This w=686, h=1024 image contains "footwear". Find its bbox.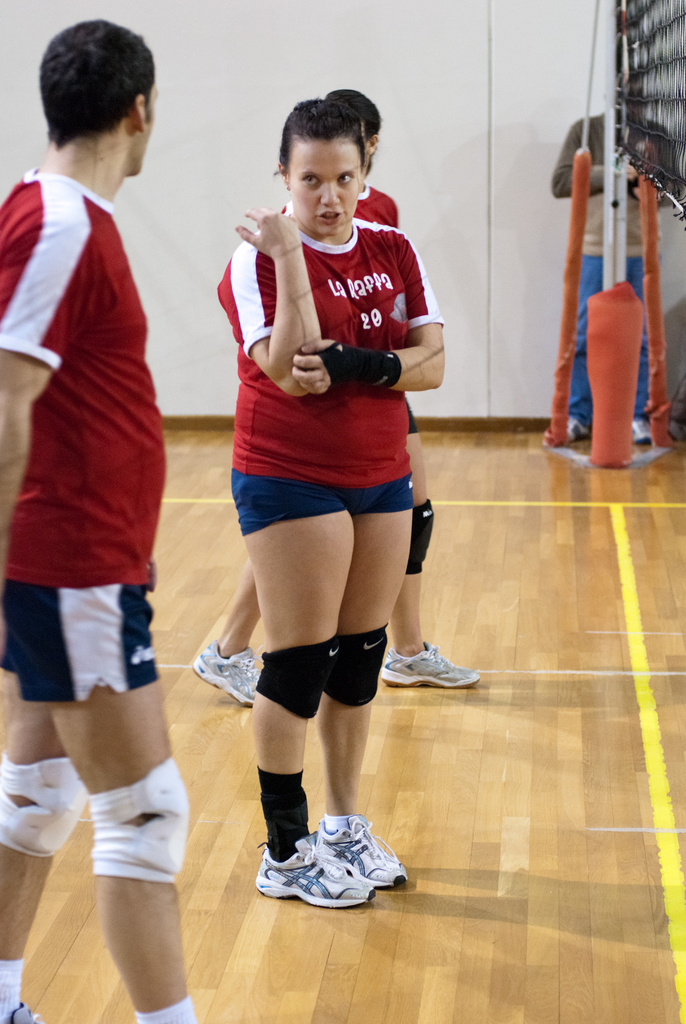
[316, 815, 411, 884].
